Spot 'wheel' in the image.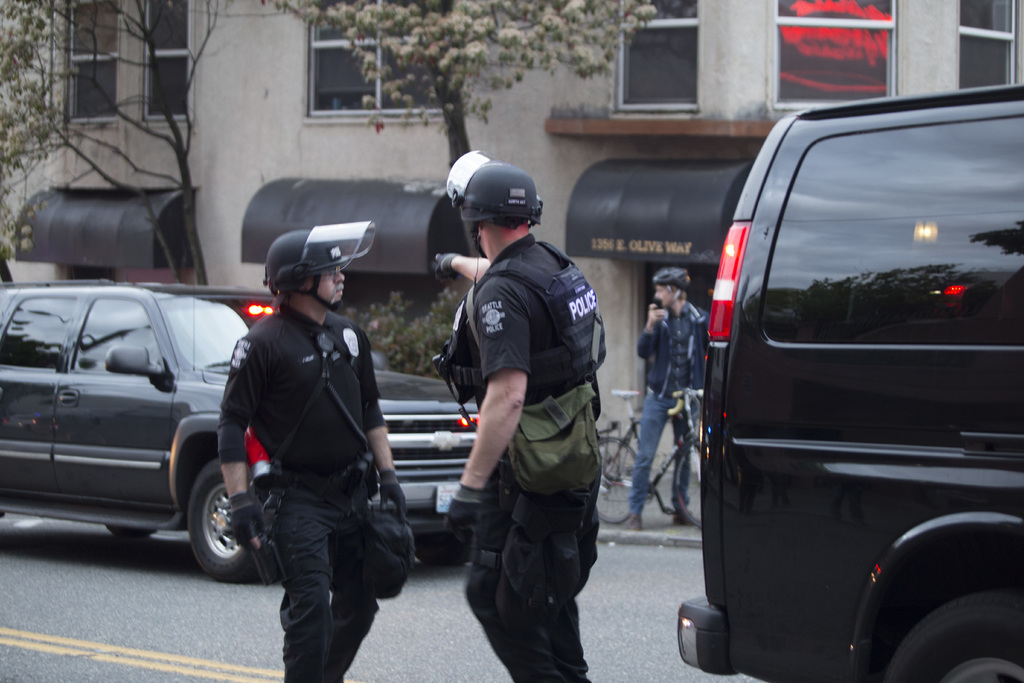
'wheel' found at region(104, 525, 156, 538).
